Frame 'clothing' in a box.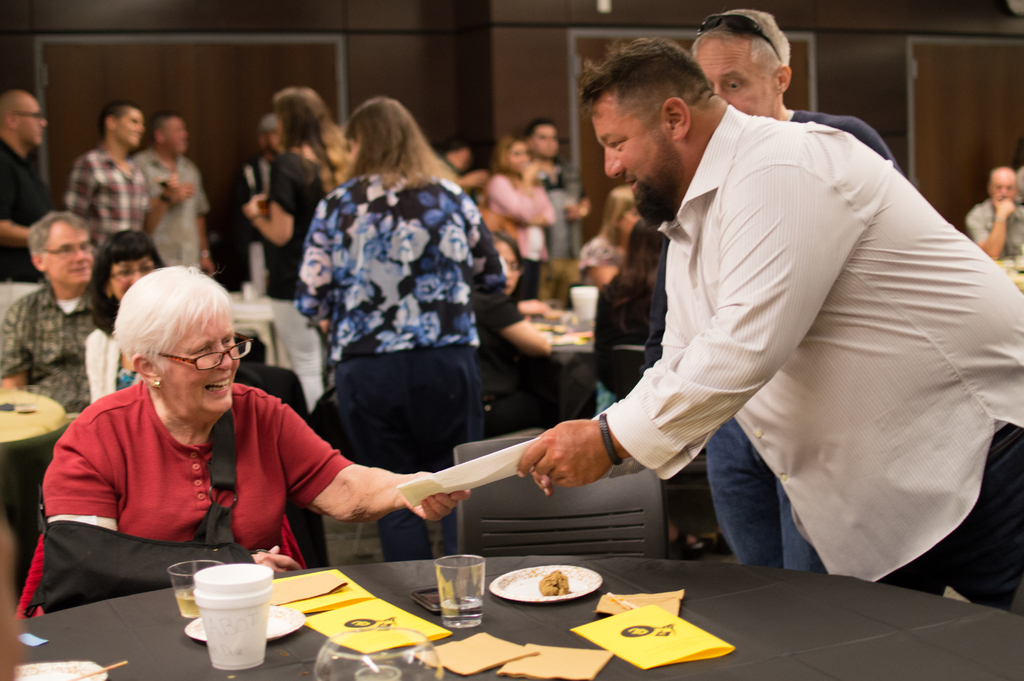
[left=543, top=161, right=591, bottom=278].
